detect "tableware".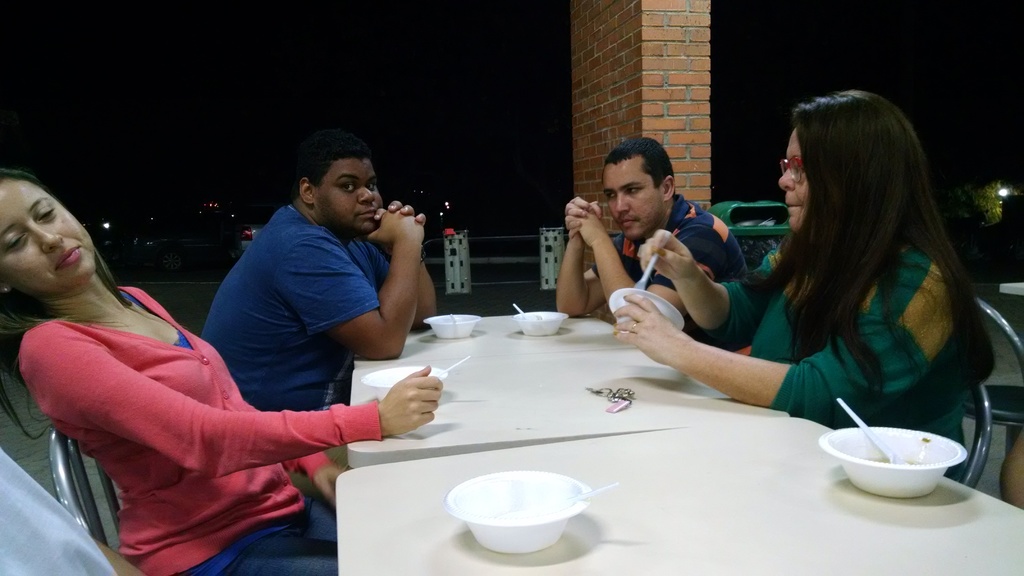
Detected at BBox(514, 302, 539, 320).
